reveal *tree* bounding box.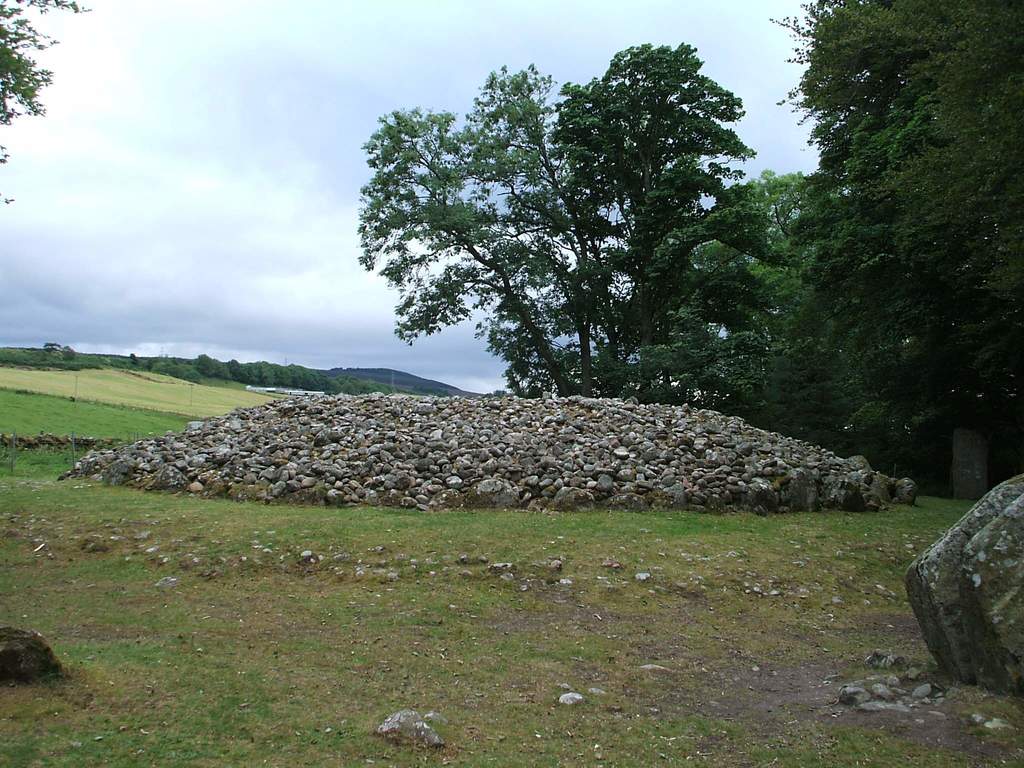
Revealed: <bbox>342, 373, 389, 397</bbox>.
